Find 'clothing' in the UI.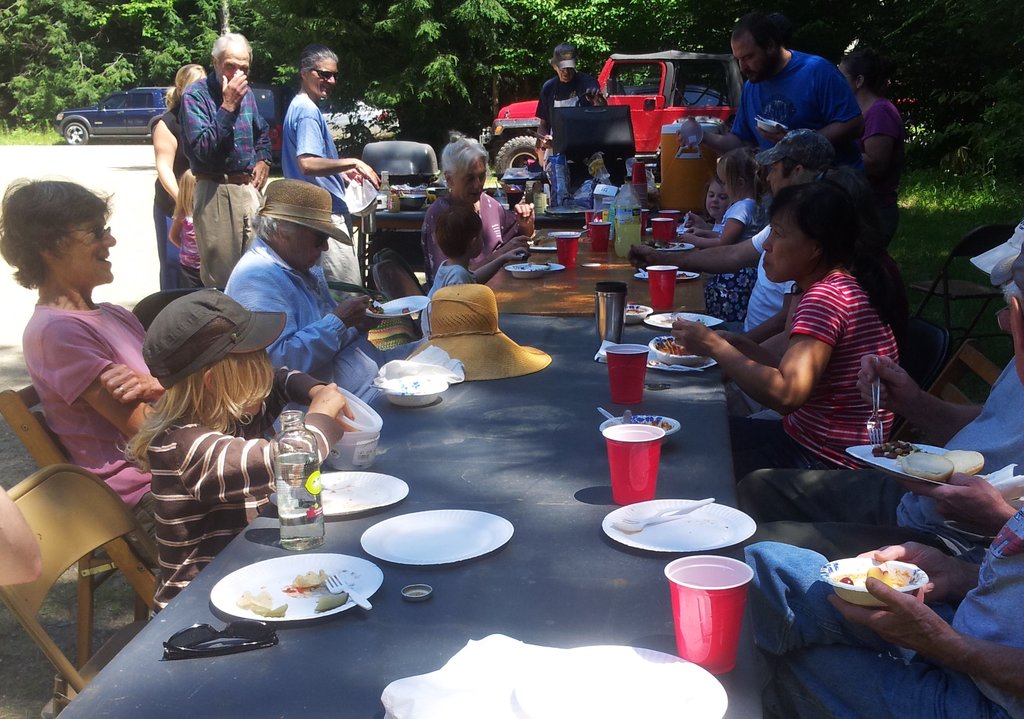
UI element at rect(729, 224, 794, 411).
